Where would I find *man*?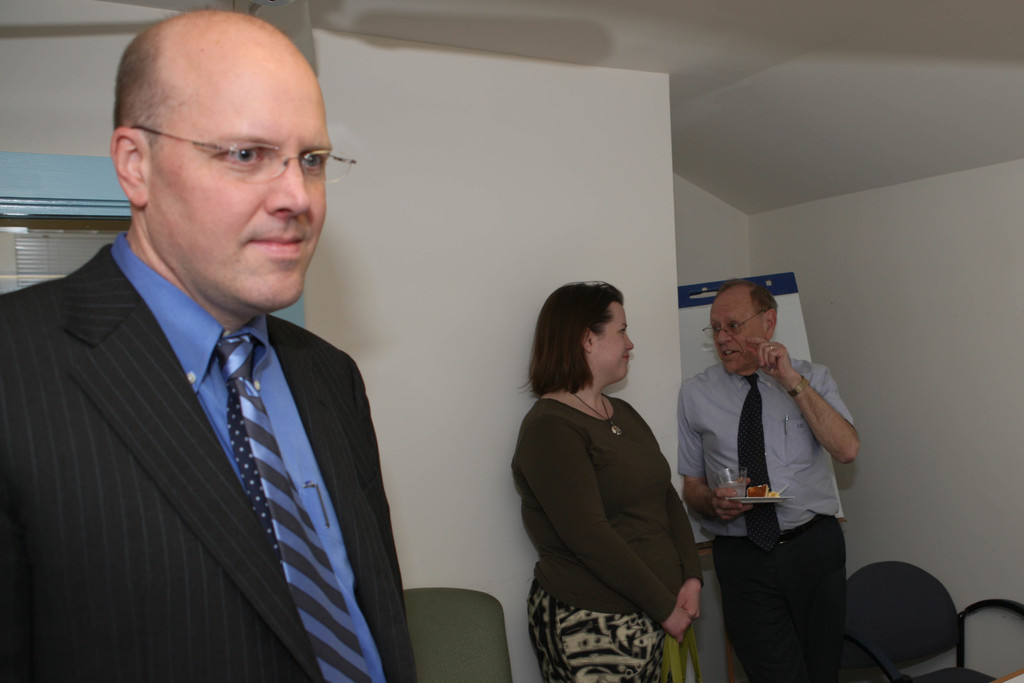
At x1=3 y1=40 x2=443 y2=682.
